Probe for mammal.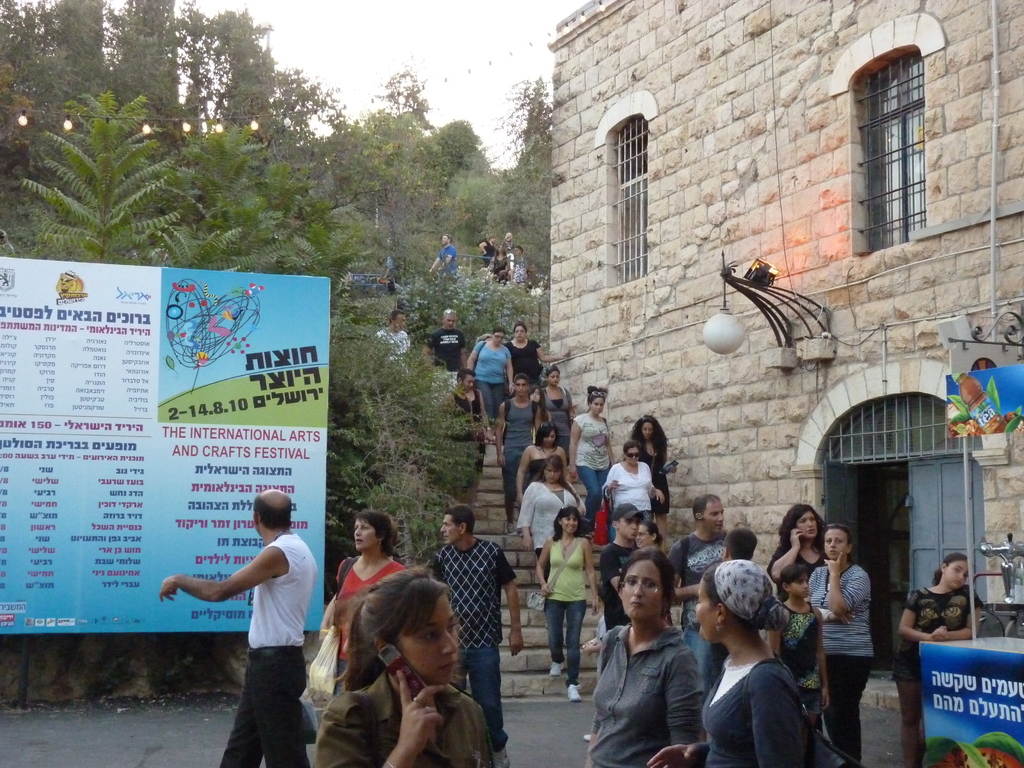
Probe result: select_region(513, 458, 586, 580).
